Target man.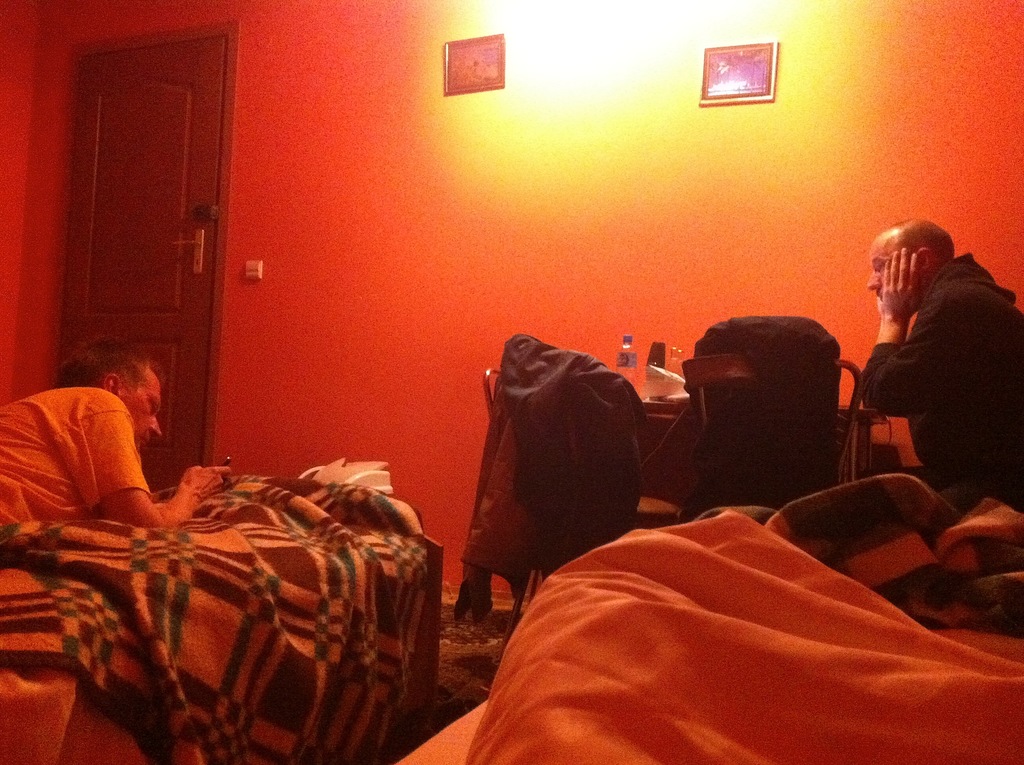
Target region: [0,336,230,535].
